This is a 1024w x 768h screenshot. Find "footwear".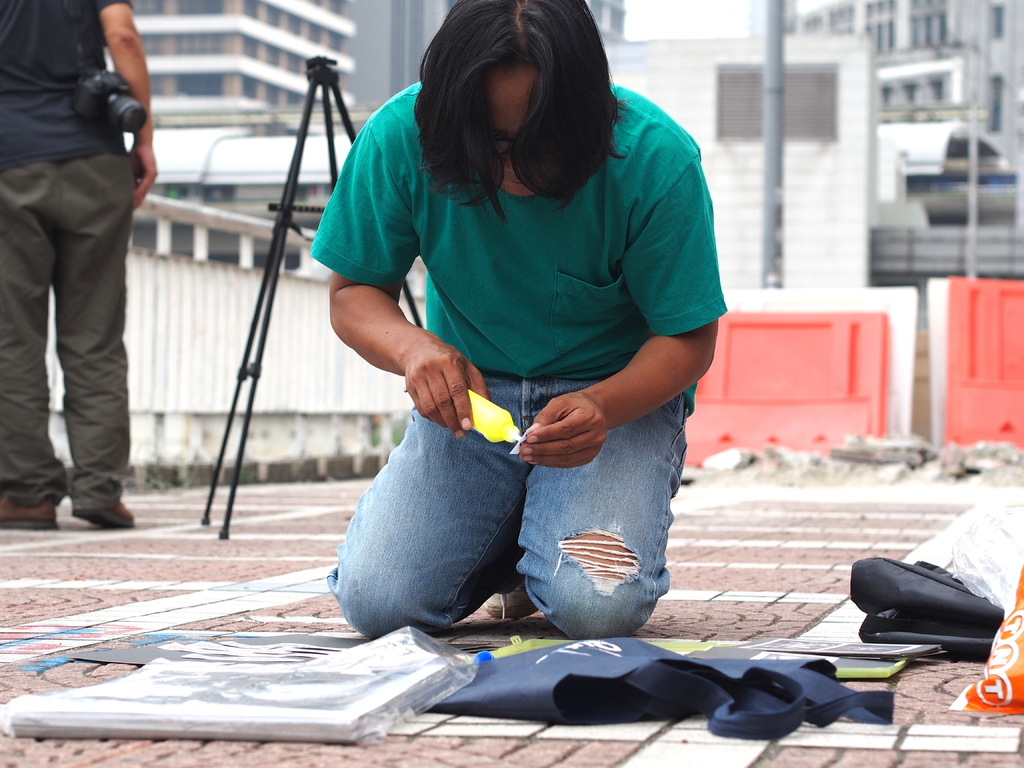
Bounding box: box=[74, 499, 141, 531].
